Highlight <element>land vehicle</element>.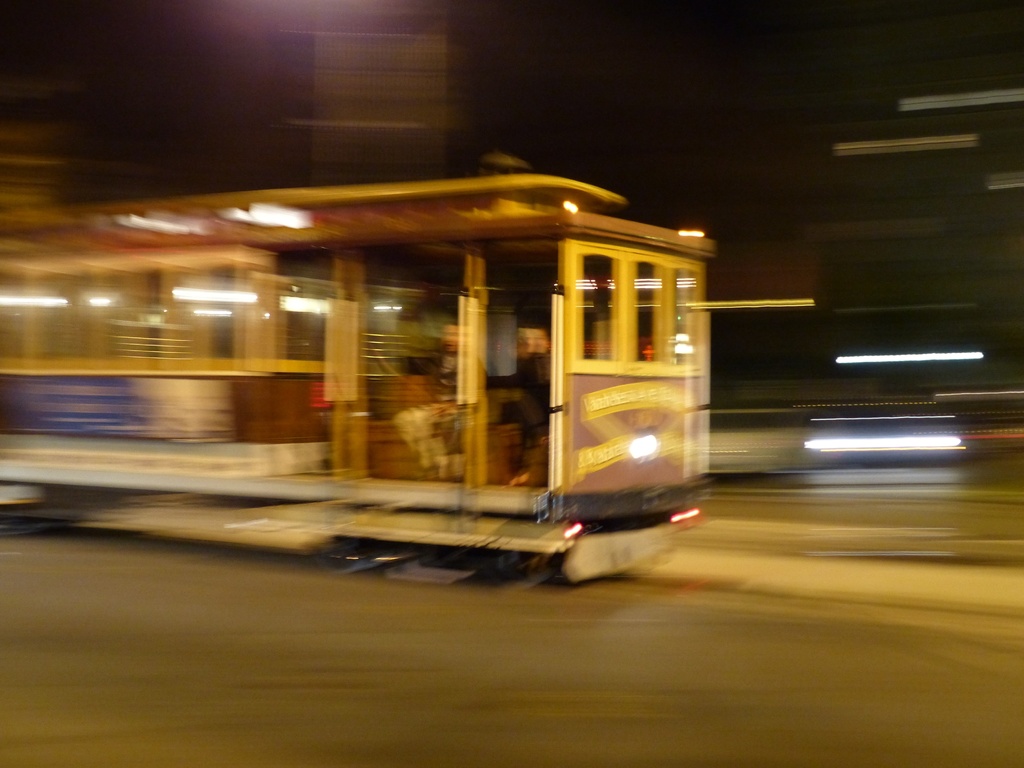
Highlighted region: 56,212,769,585.
